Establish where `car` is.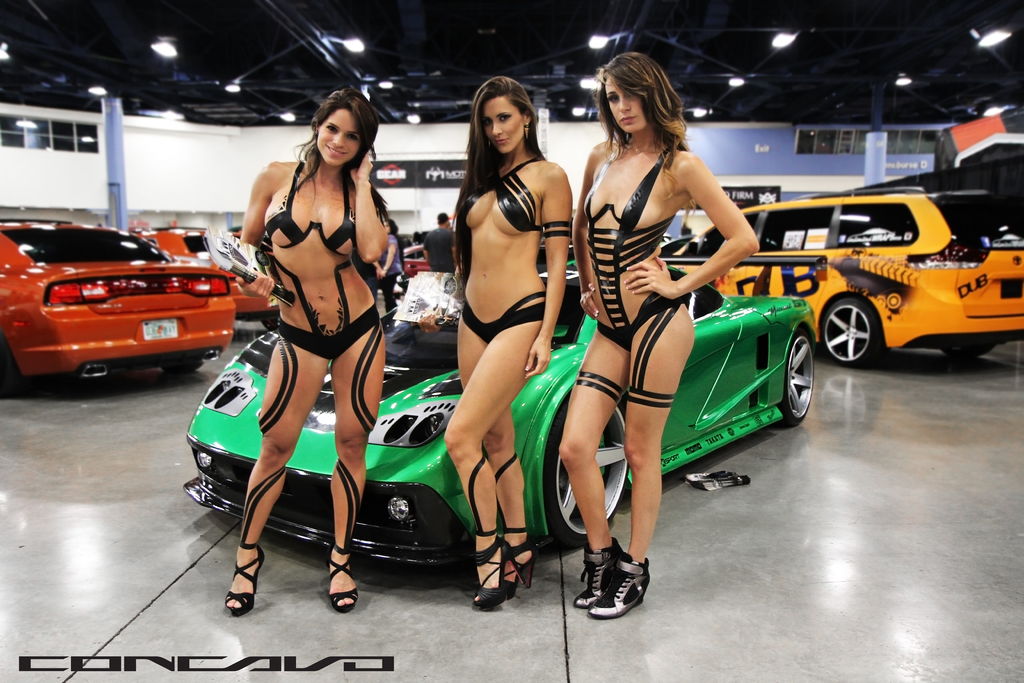
Established at <box>399,238,442,270</box>.
